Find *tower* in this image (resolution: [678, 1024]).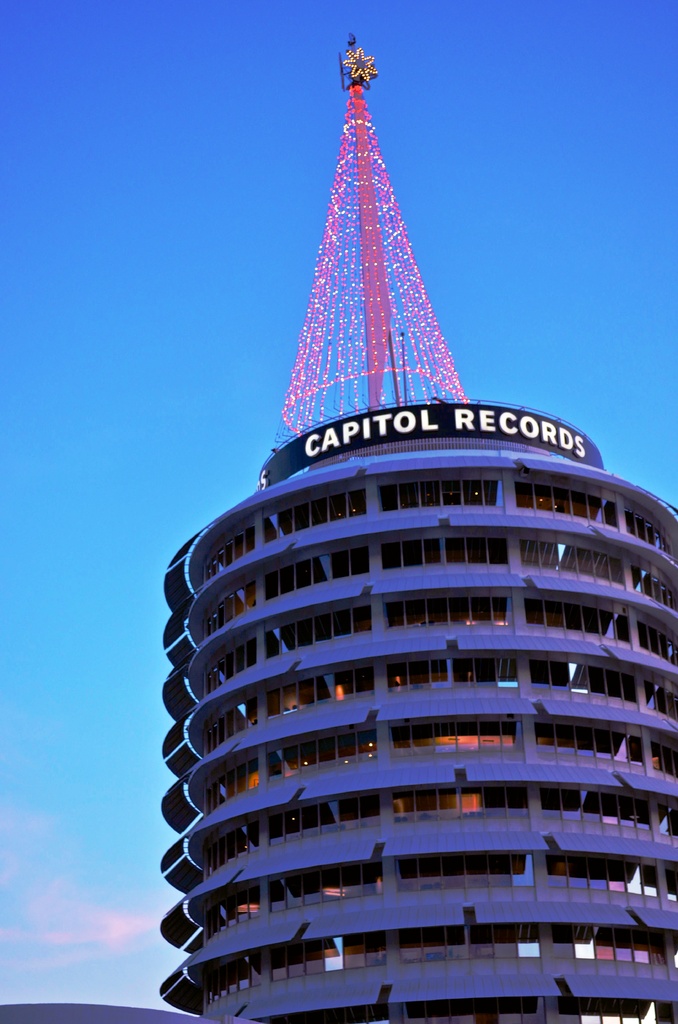
164, 27, 677, 1023.
